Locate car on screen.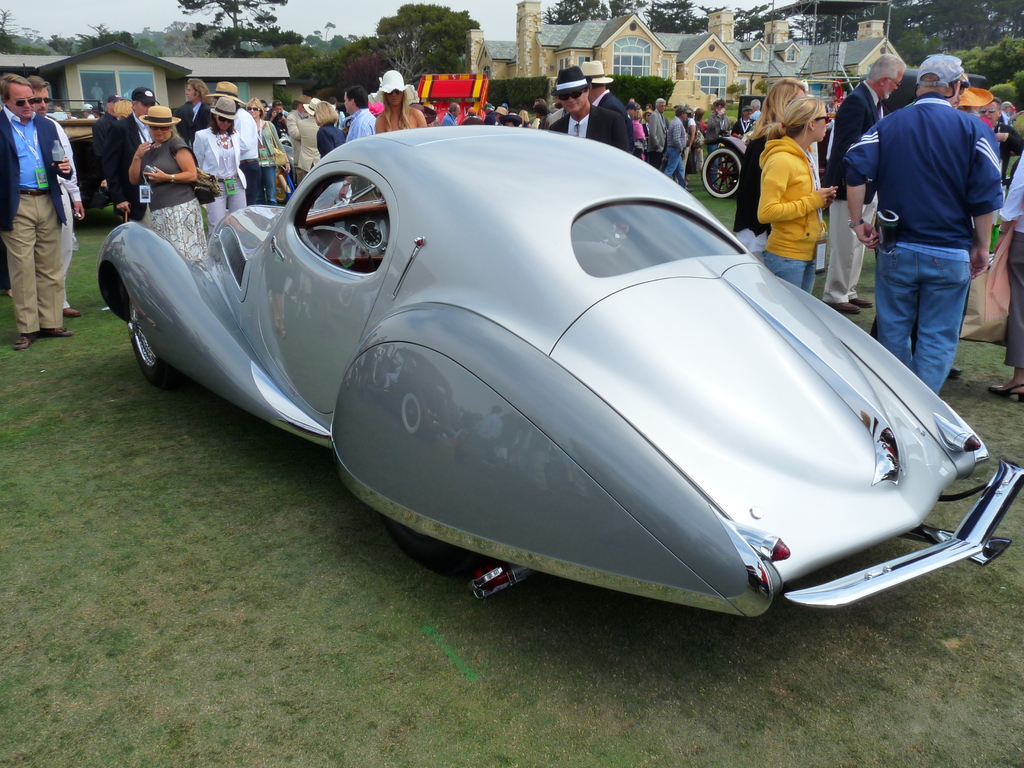
On screen at <bbox>279, 140, 296, 204</bbox>.
